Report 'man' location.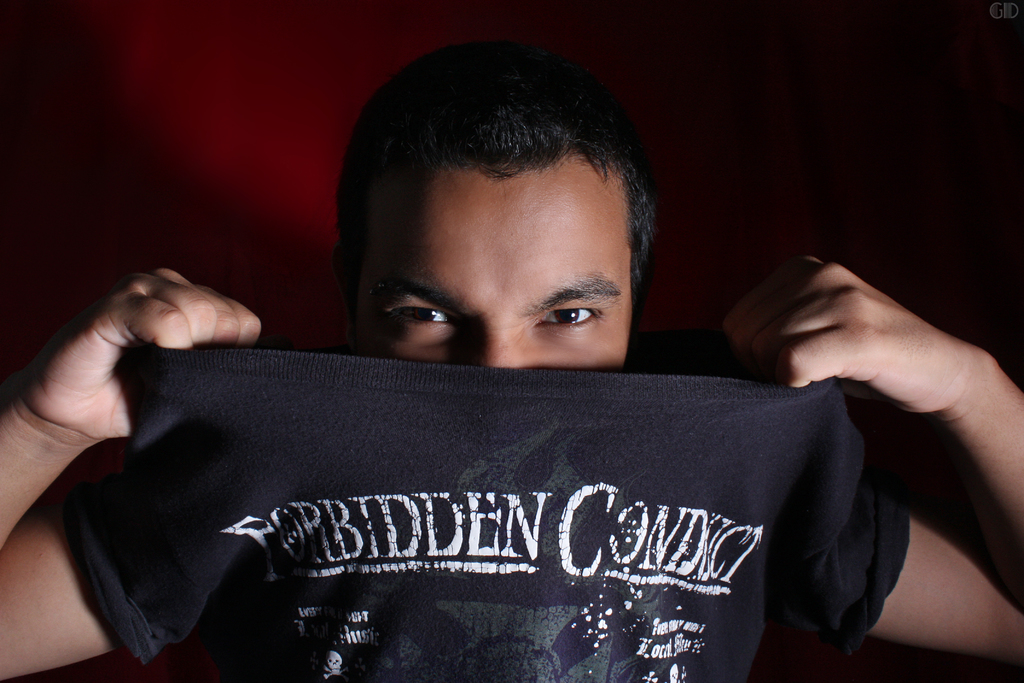
Report: 23/74/1011/667.
